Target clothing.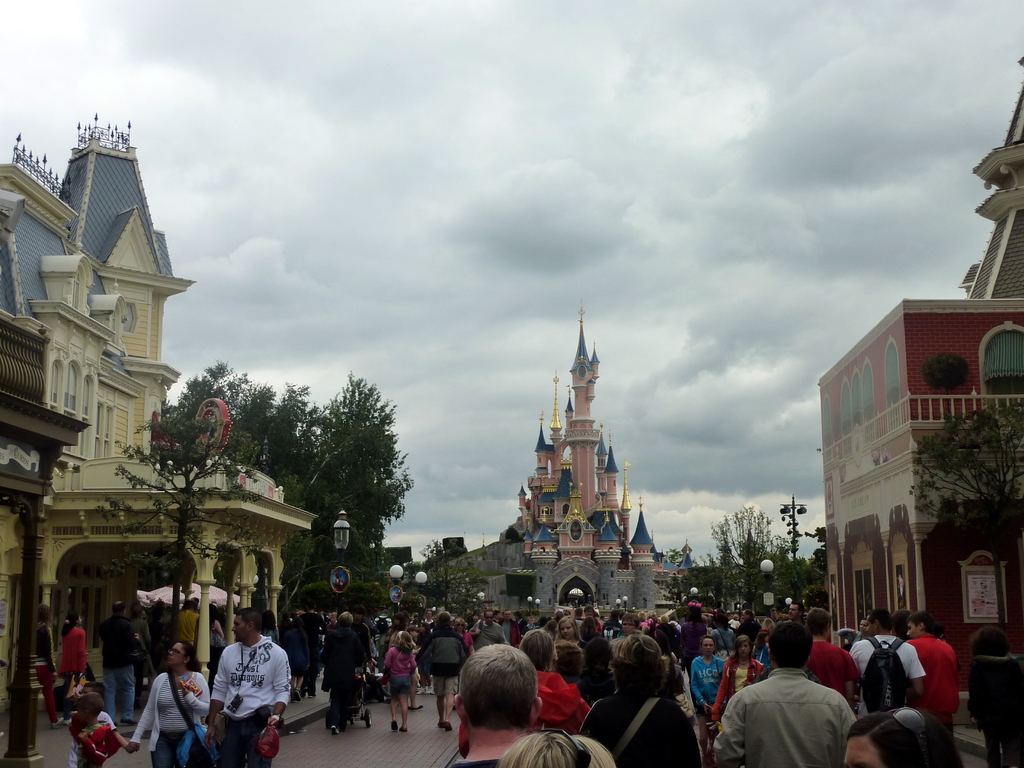
Target region: Rect(429, 664, 456, 683).
